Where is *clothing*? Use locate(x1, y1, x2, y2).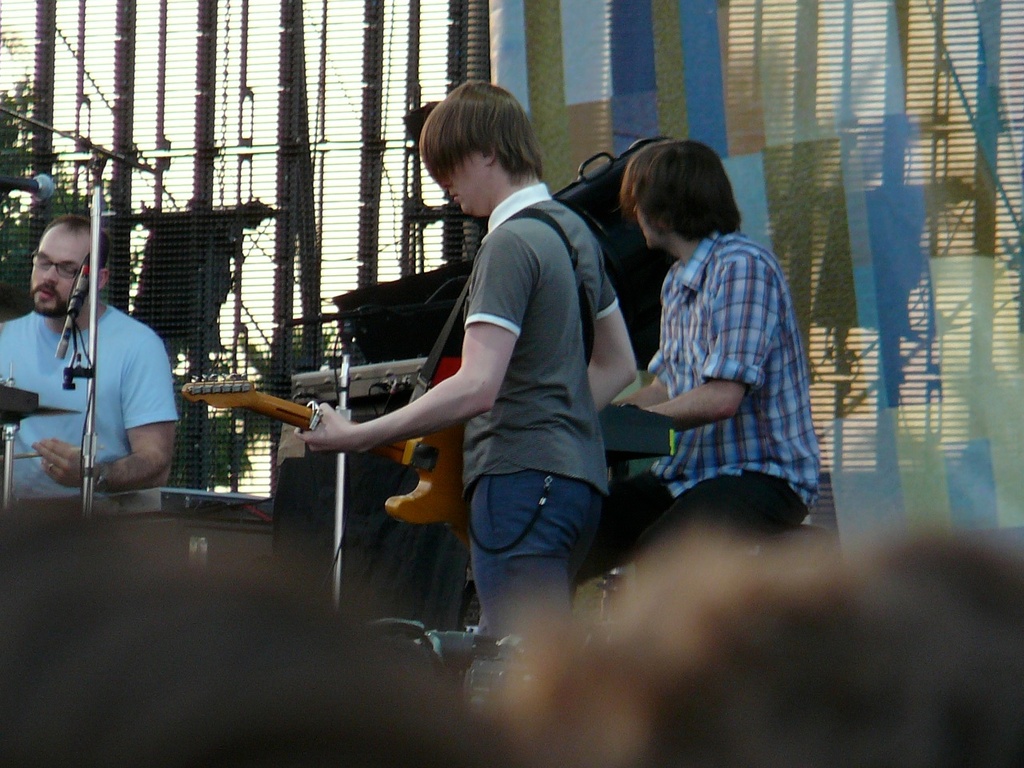
locate(18, 237, 177, 521).
